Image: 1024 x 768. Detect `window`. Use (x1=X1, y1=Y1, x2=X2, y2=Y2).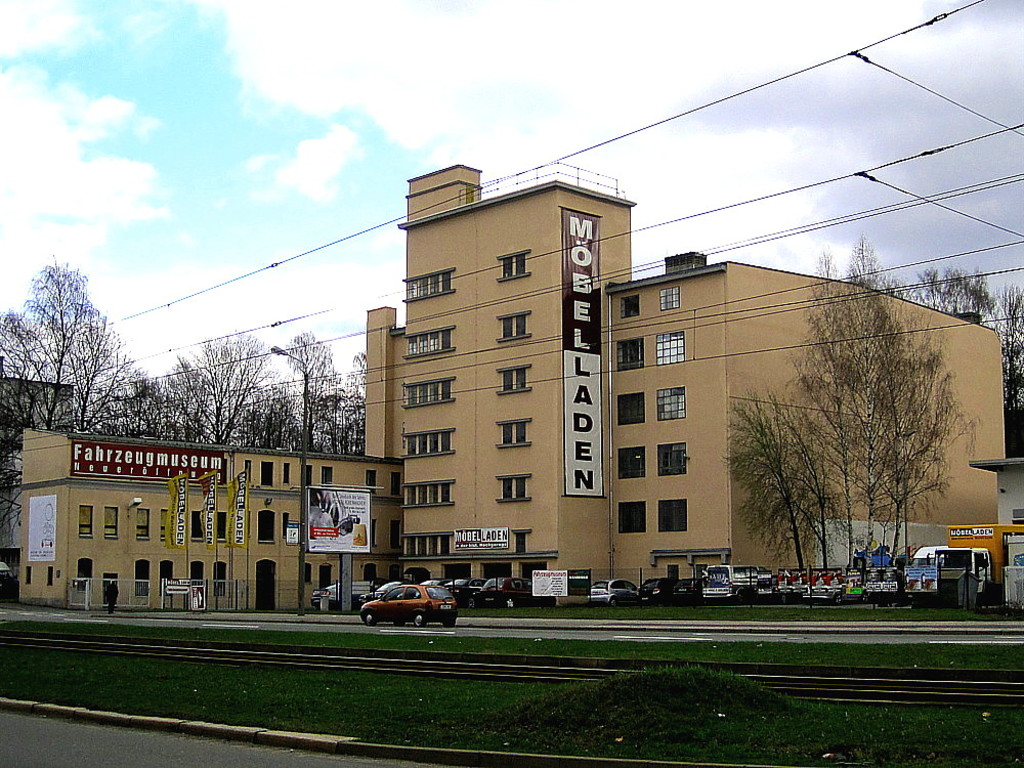
(x1=132, y1=558, x2=151, y2=599).
